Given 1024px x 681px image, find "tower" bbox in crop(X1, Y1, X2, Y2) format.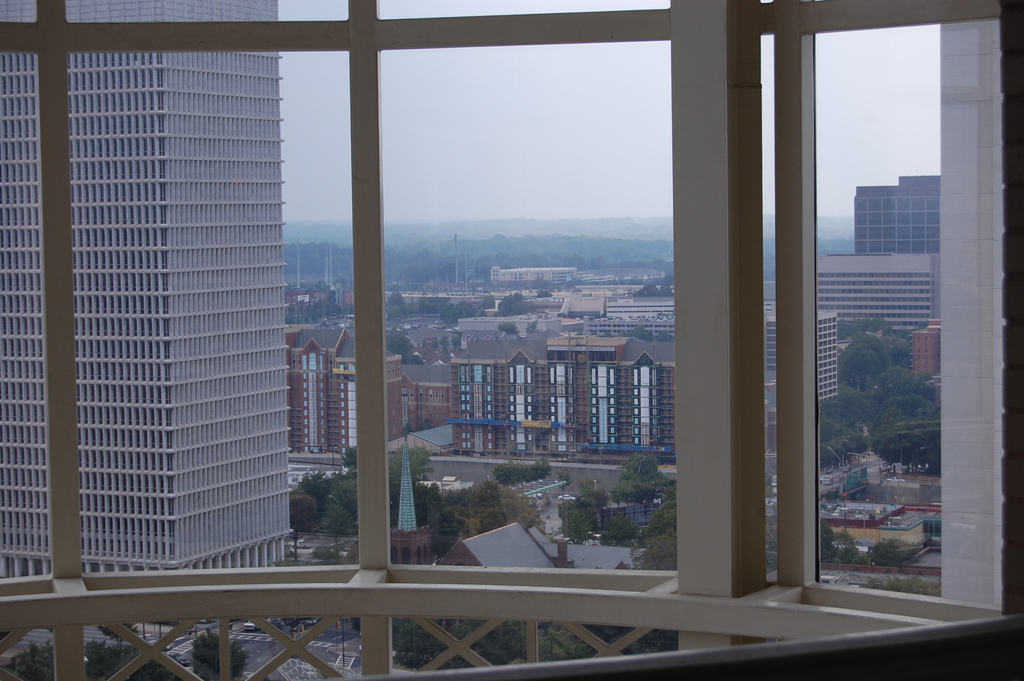
crop(392, 436, 431, 563).
